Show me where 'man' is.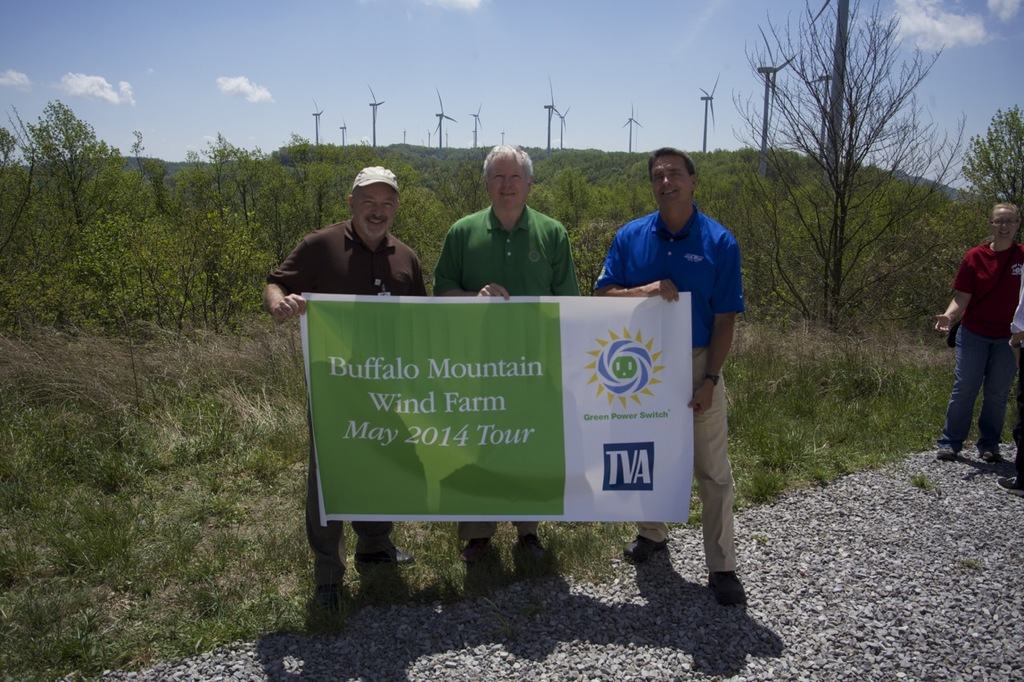
'man' is at 592/149/745/608.
